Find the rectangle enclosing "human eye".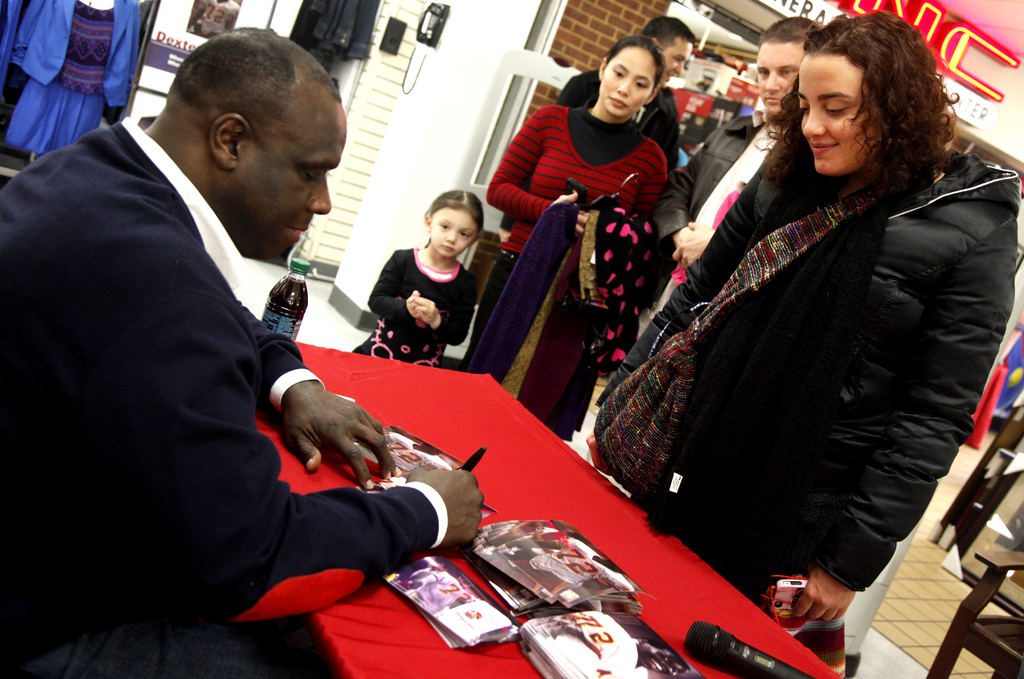
<bbox>303, 168, 319, 188</bbox>.
